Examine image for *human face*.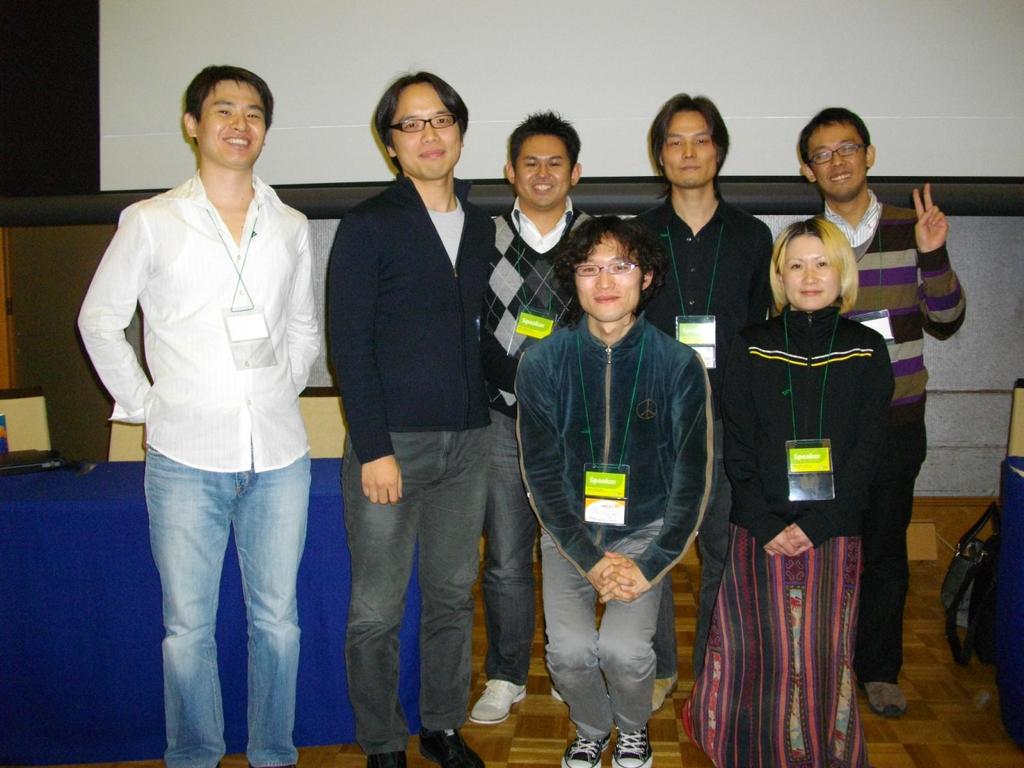
Examination result: [577, 238, 637, 323].
